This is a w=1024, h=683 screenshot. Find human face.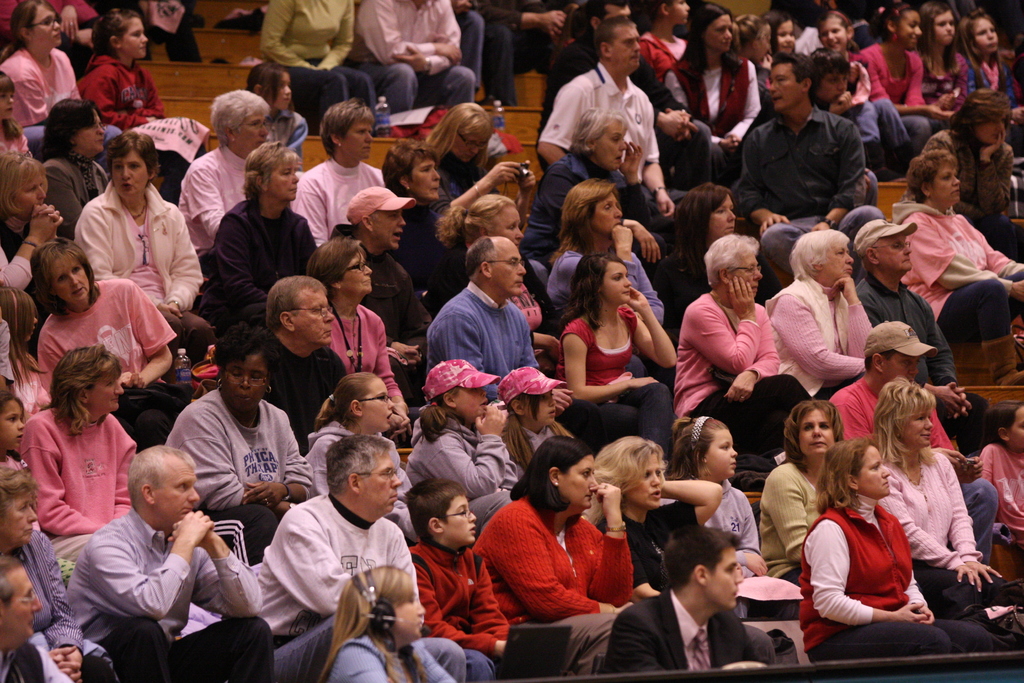
Bounding box: BBox(558, 456, 598, 511).
